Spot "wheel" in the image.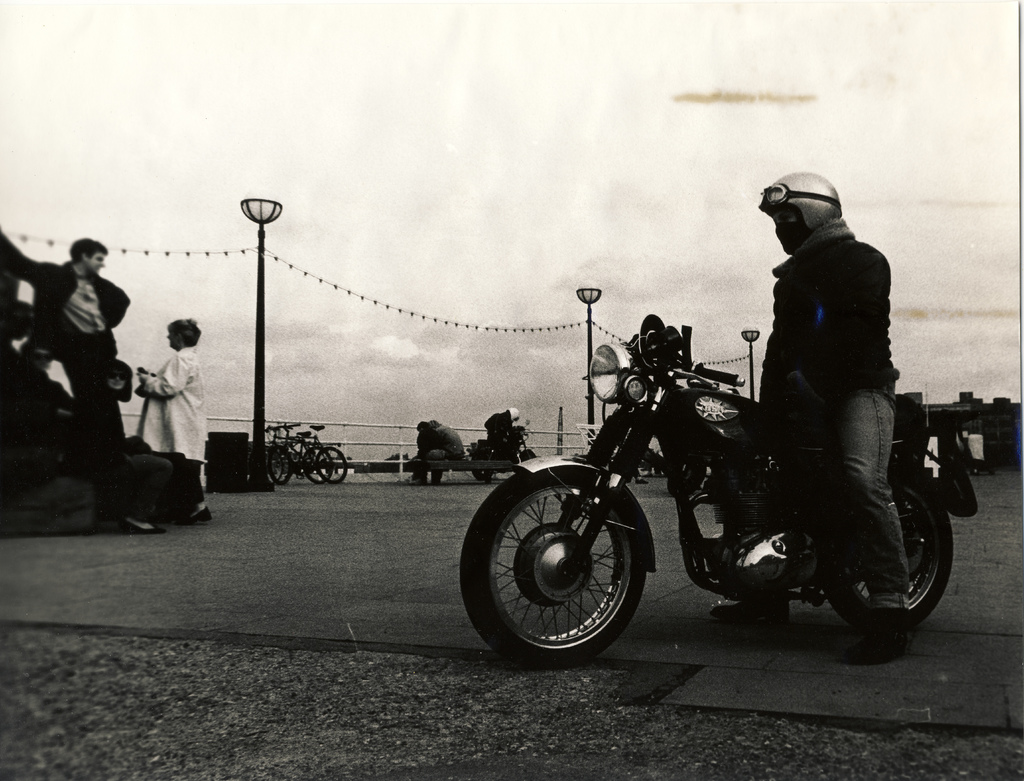
"wheel" found at 319, 444, 350, 481.
